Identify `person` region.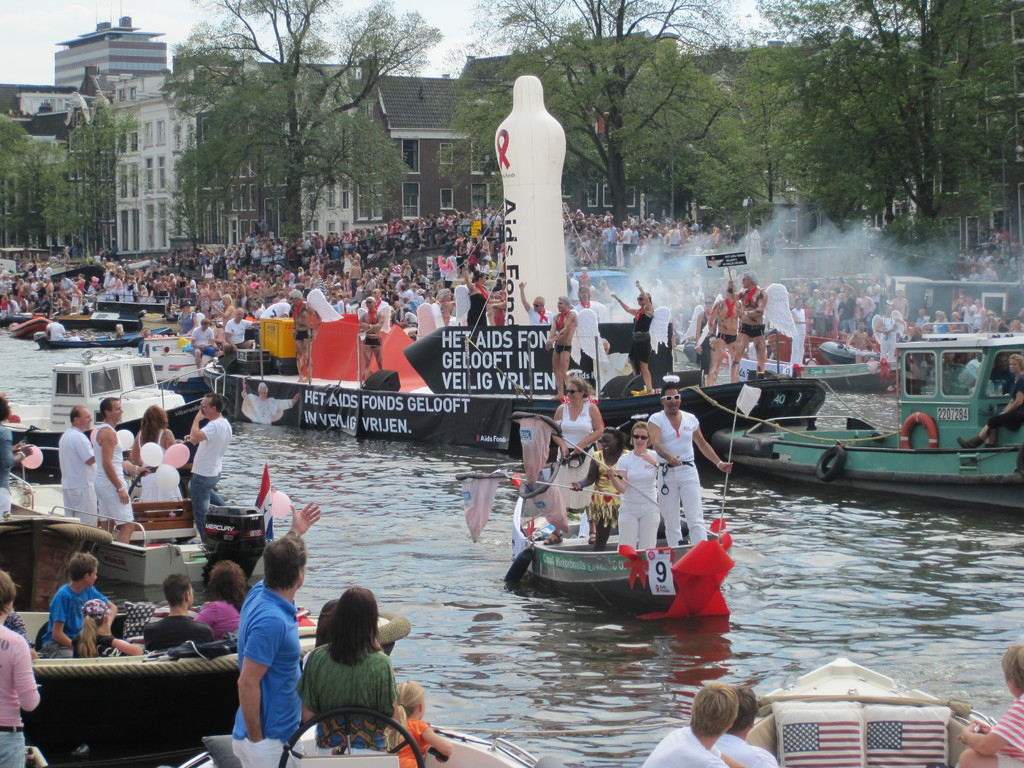
Region: [0, 569, 38, 767].
